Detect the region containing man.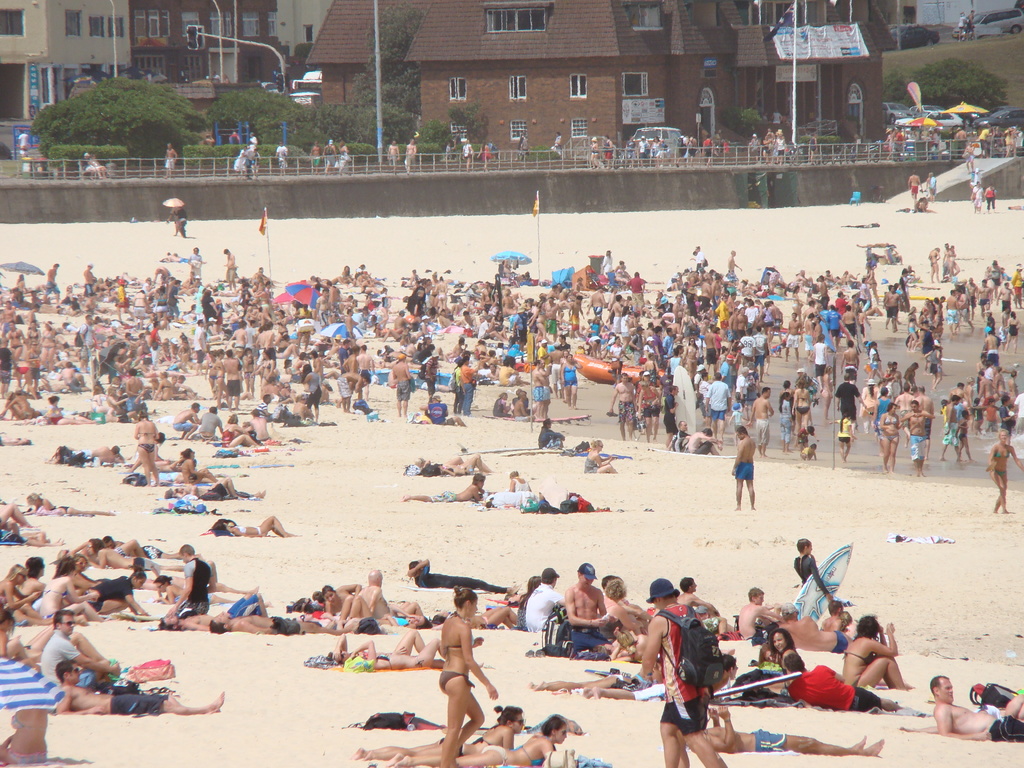
{"x1": 832, "y1": 290, "x2": 842, "y2": 316}.
